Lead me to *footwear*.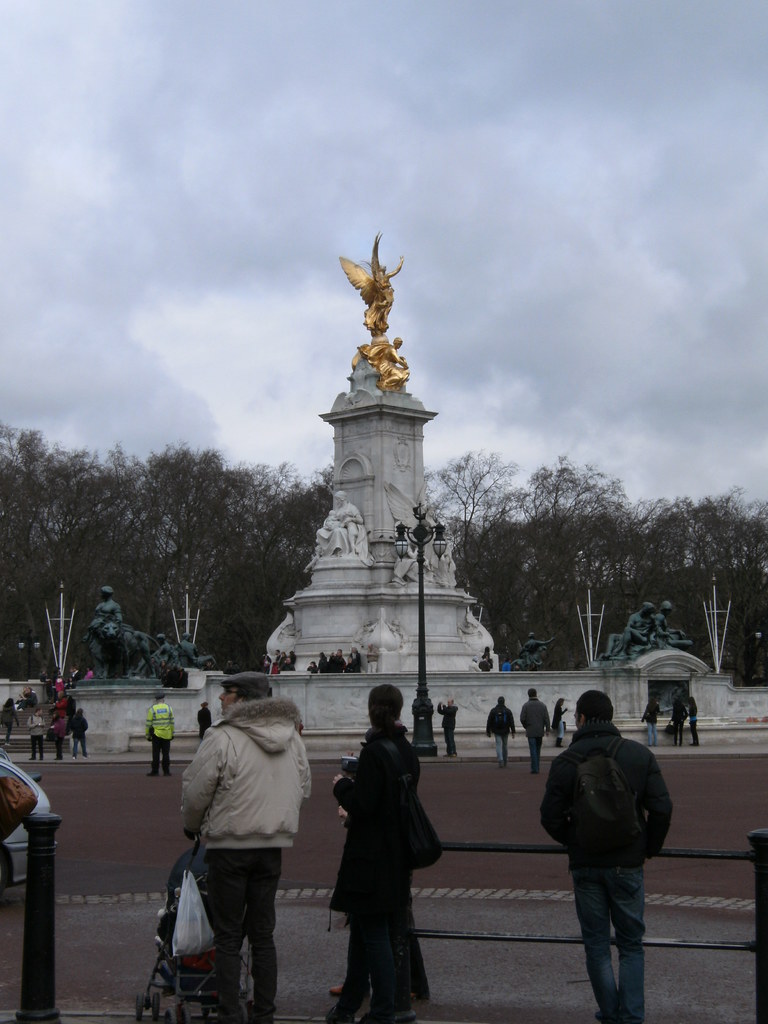
Lead to bbox=[532, 771, 538, 772].
